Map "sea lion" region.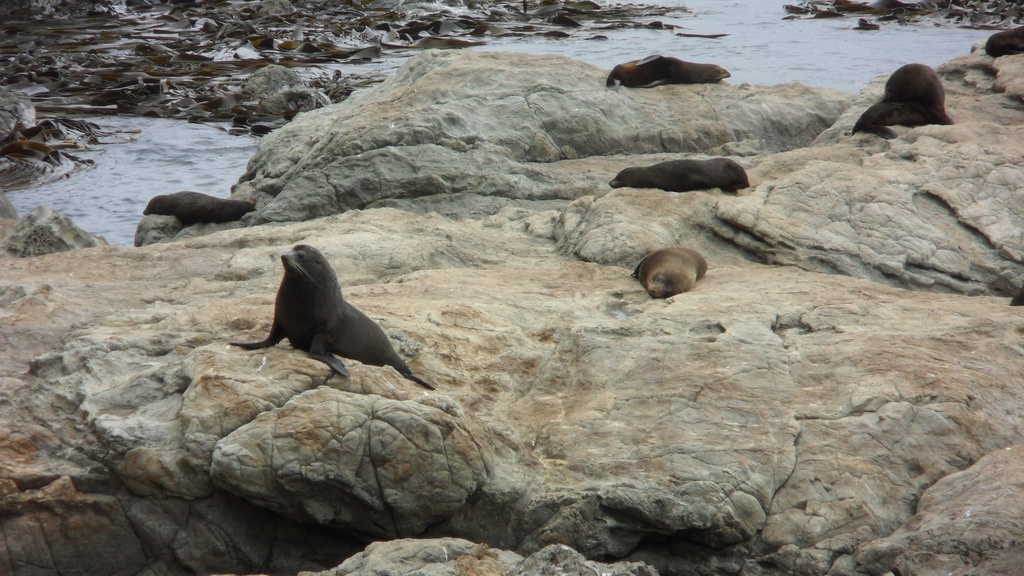
Mapped to region(604, 53, 731, 87).
